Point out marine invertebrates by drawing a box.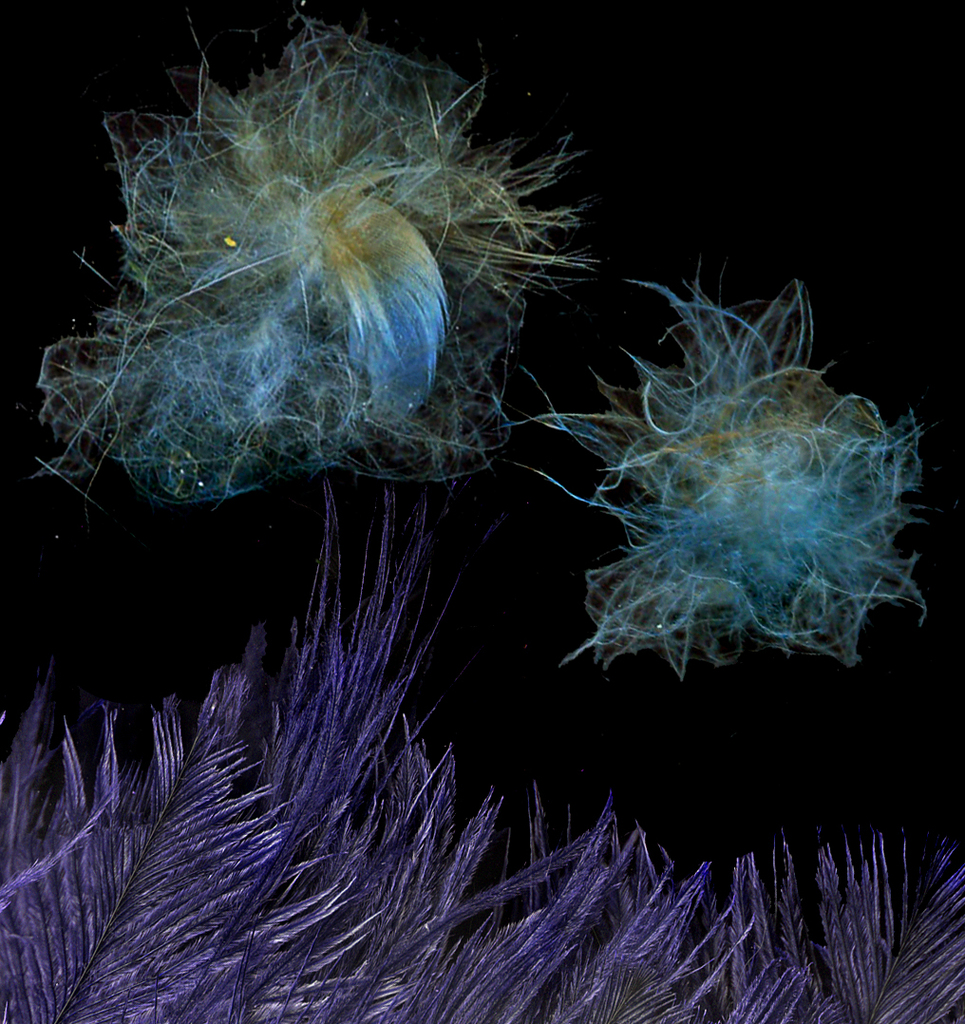
BBox(27, 2, 631, 511).
